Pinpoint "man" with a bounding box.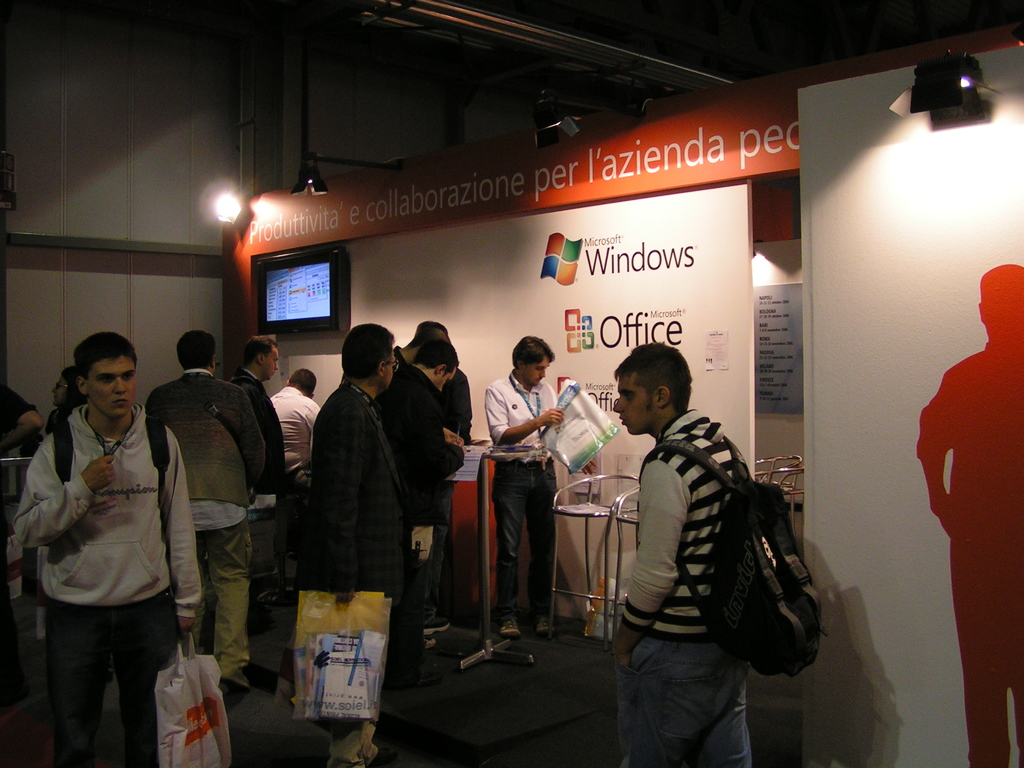
[left=225, top=333, right=303, bottom=621].
